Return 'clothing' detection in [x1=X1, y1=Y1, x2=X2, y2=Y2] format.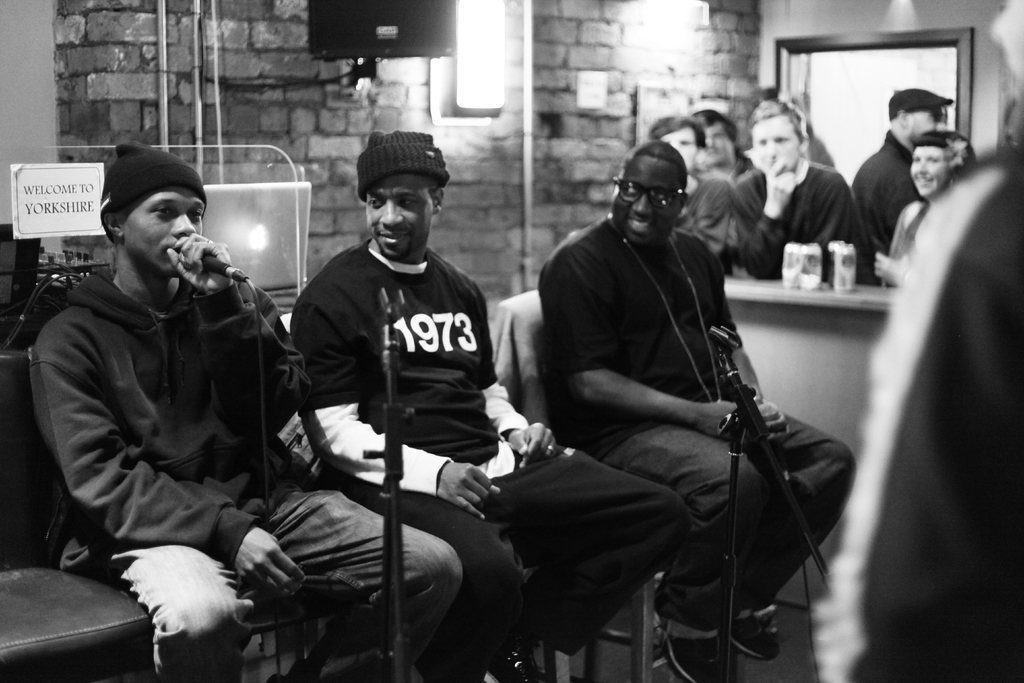
[x1=850, y1=125, x2=926, y2=259].
